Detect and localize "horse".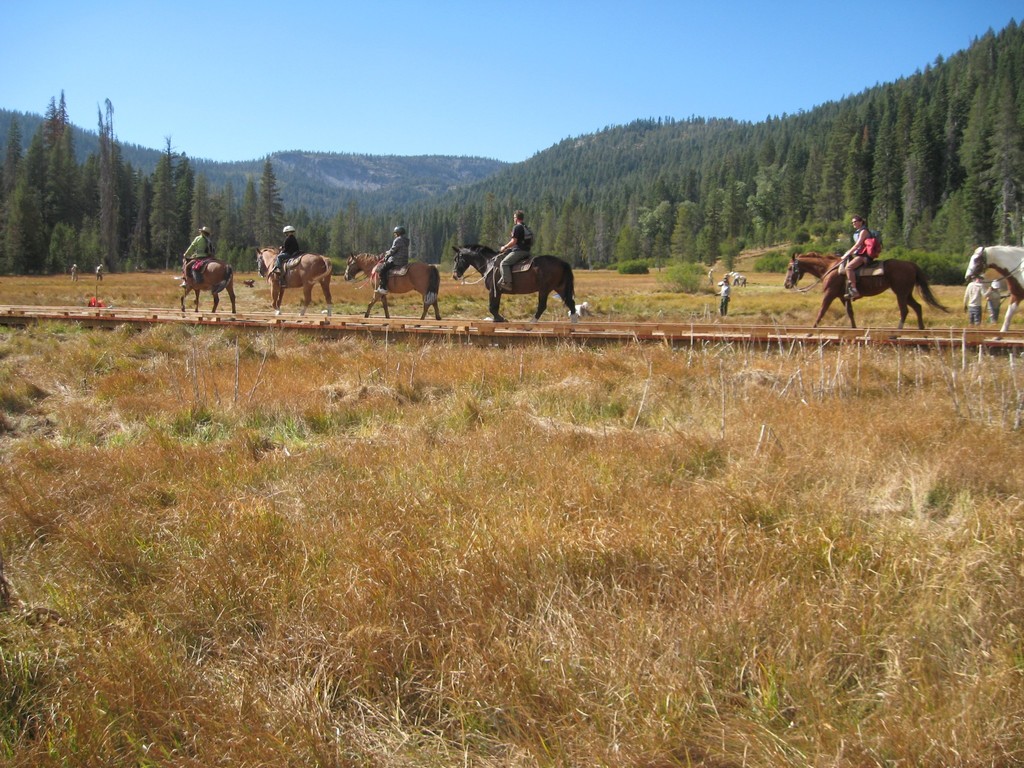
Localized at 451 243 580 332.
